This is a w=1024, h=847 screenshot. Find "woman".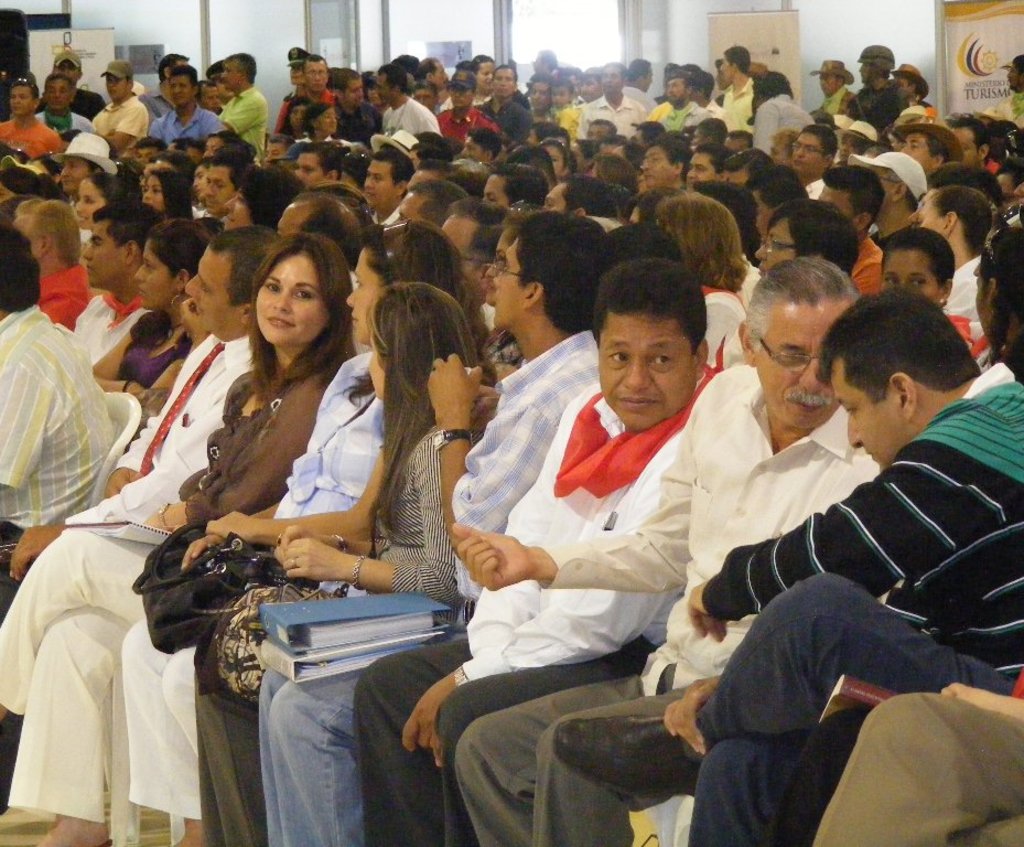
Bounding box: bbox(93, 222, 216, 409).
